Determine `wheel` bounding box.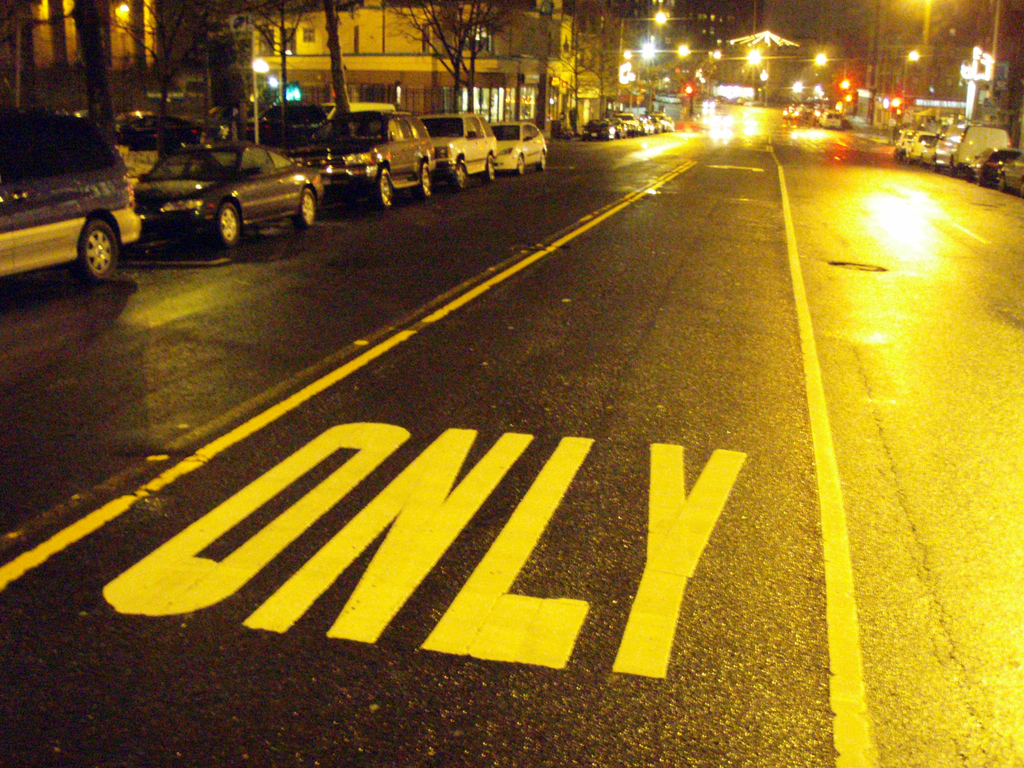
Determined: 920/157/924/166.
